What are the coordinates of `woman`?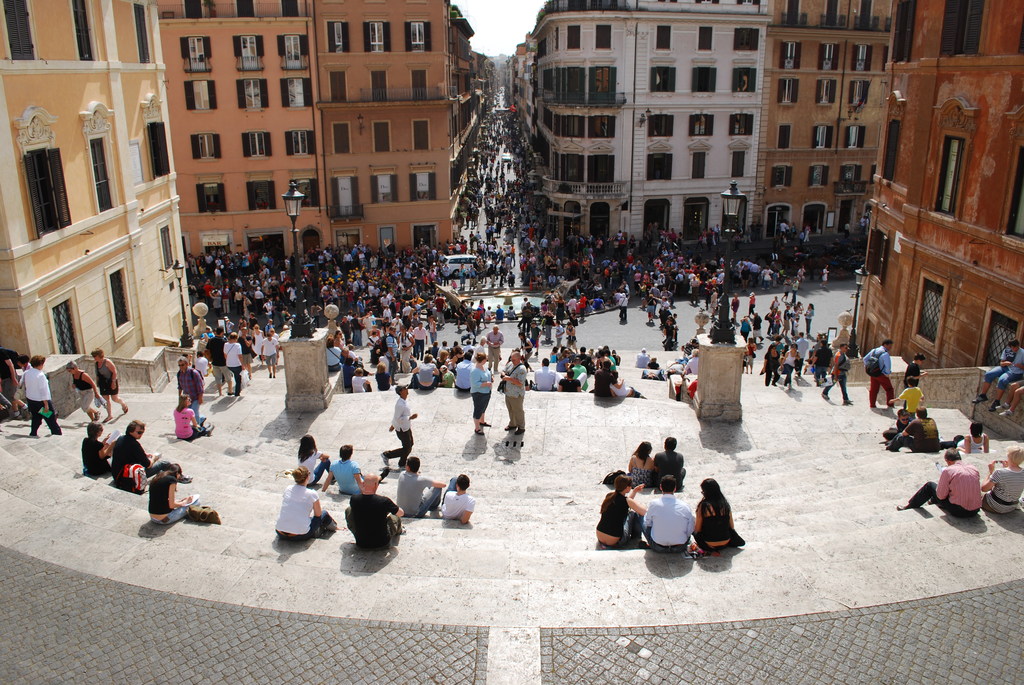
region(688, 471, 753, 552).
